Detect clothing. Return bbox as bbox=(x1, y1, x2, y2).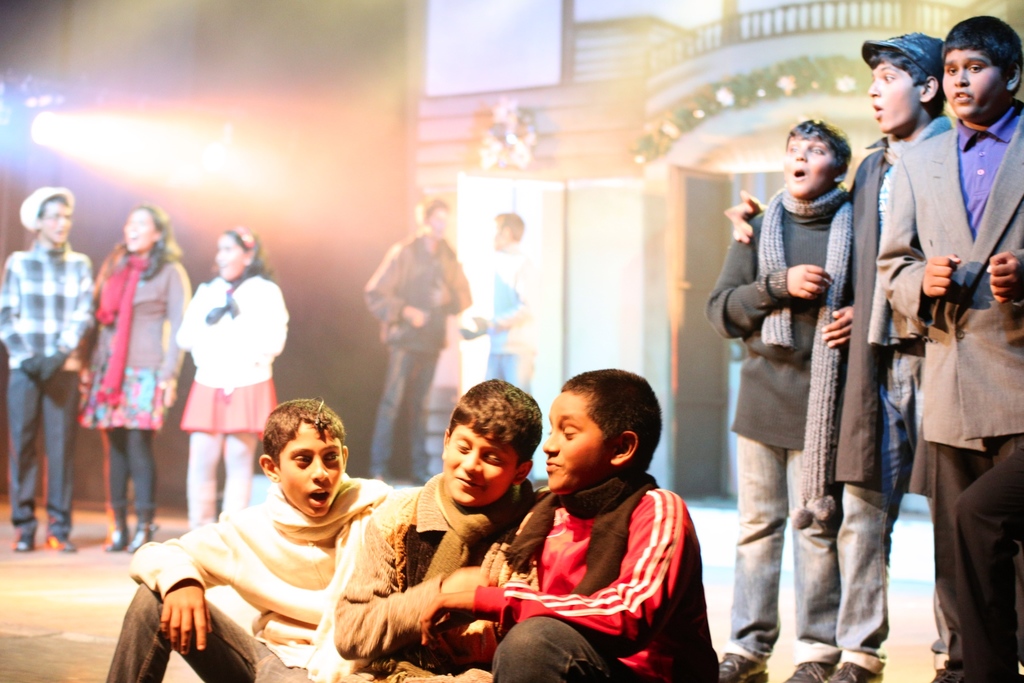
bbox=(705, 196, 843, 678).
